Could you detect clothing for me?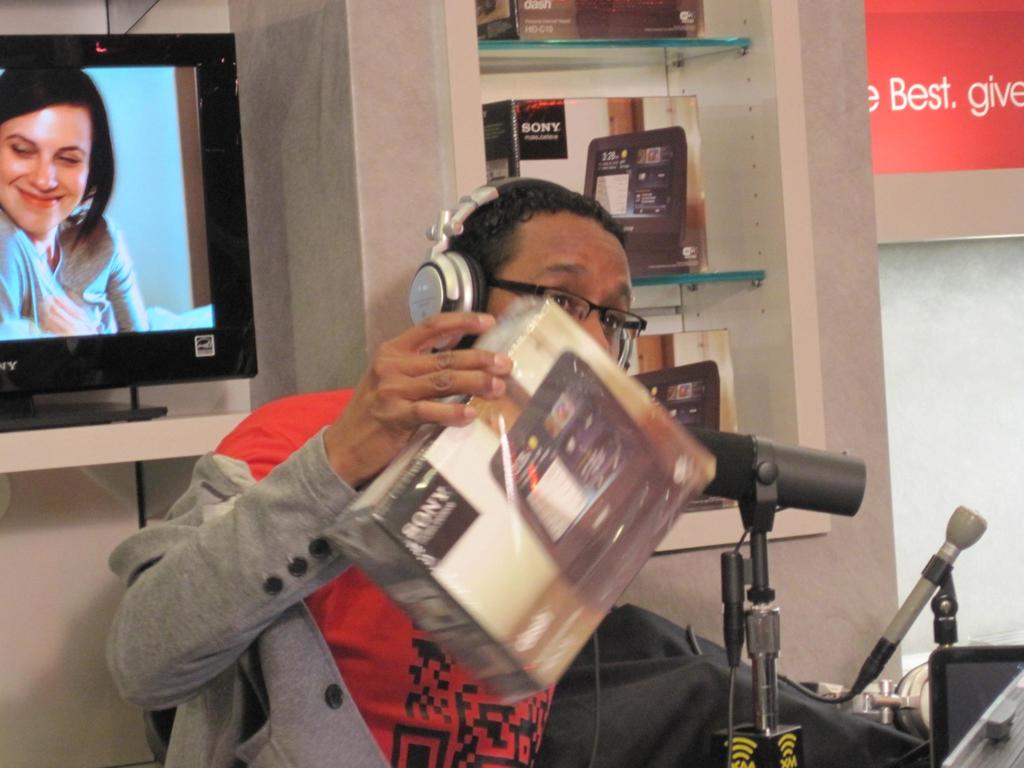
Detection result: (x1=109, y1=394, x2=553, y2=767).
